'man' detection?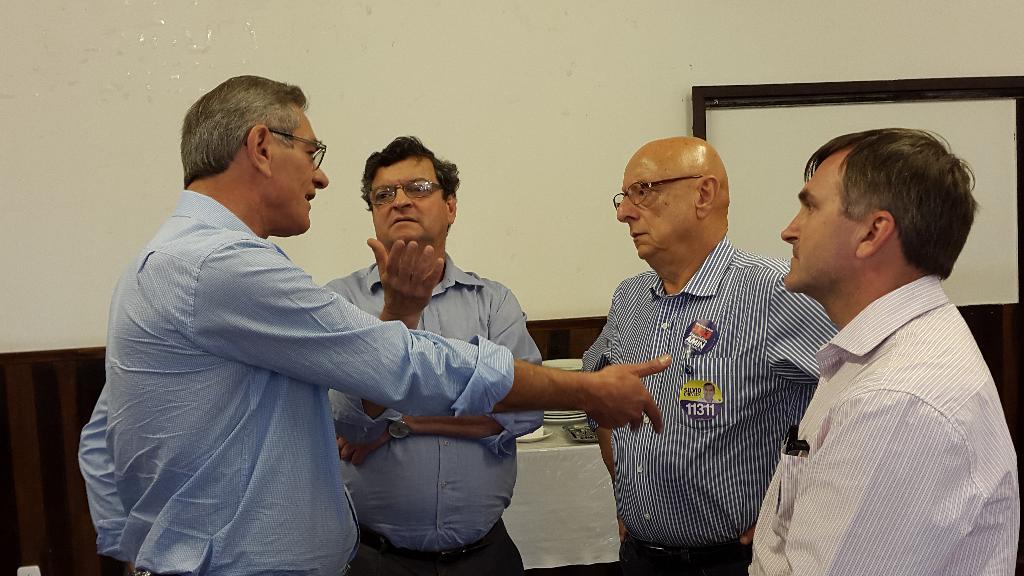
l=319, t=135, r=545, b=575
